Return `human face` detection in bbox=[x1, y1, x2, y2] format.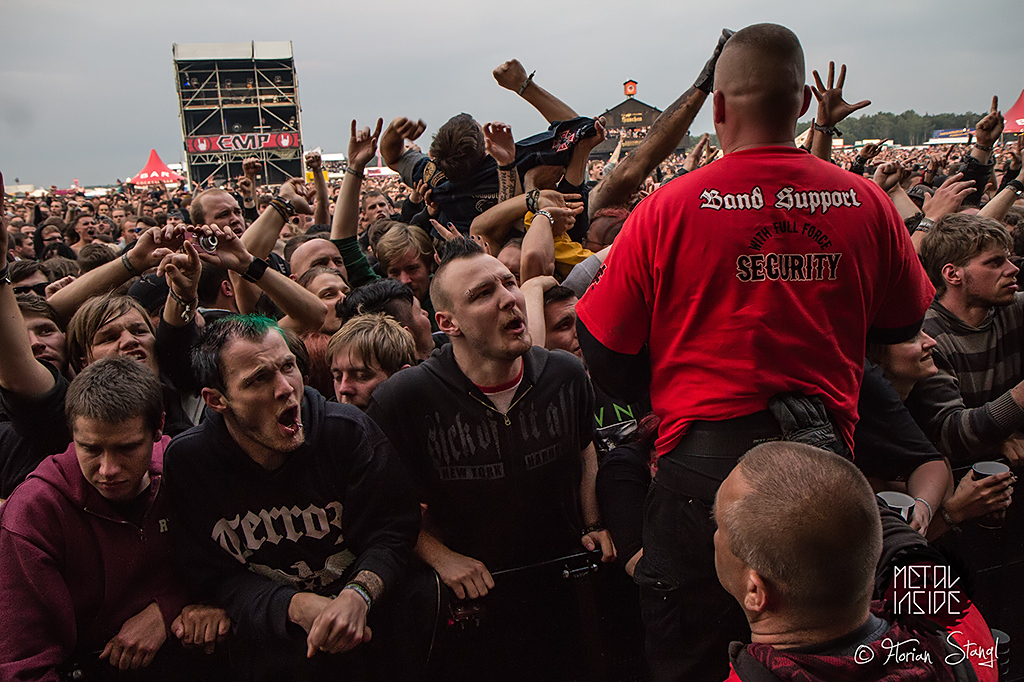
bbox=[453, 257, 533, 357].
